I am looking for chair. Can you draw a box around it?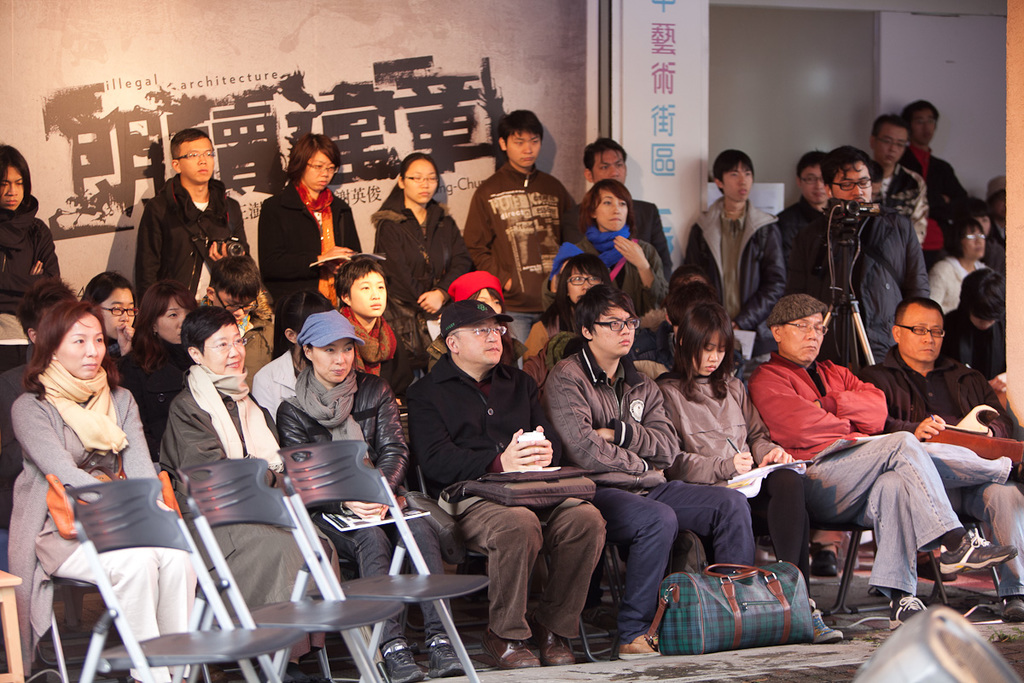
Sure, the bounding box is select_region(508, 516, 625, 663).
